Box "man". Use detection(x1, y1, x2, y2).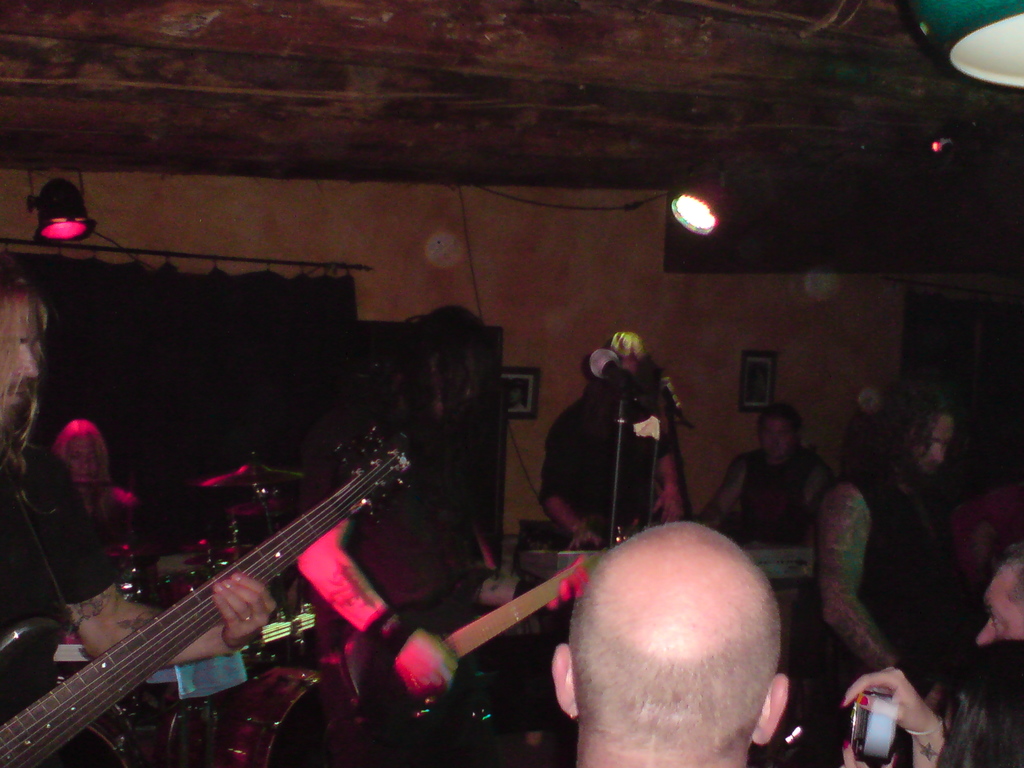
detection(275, 287, 594, 765).
